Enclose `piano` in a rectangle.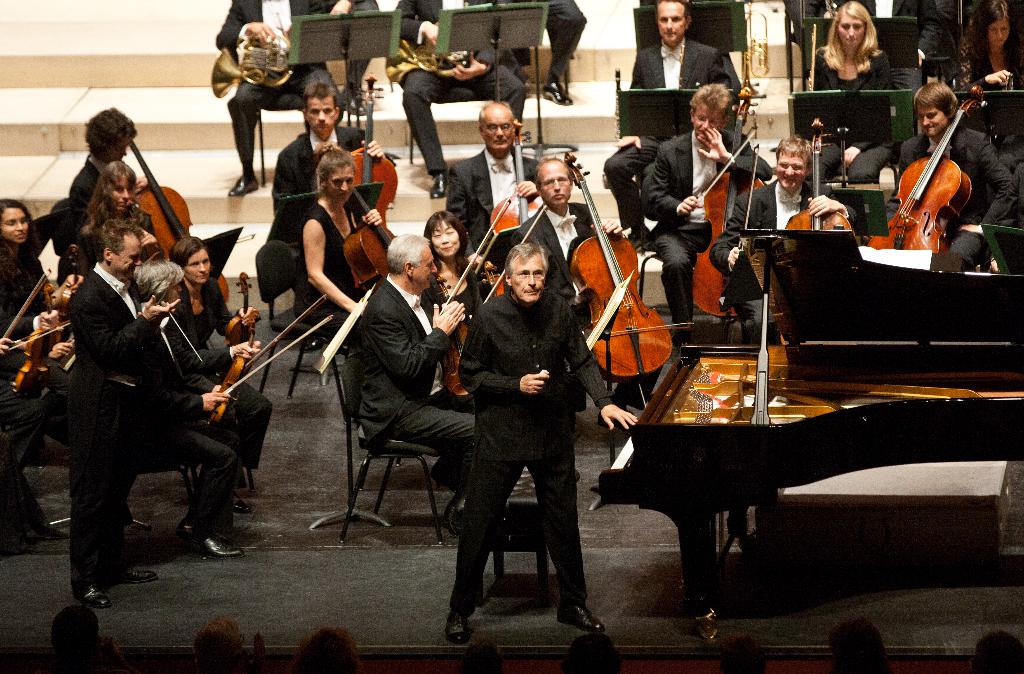
<bbox>599, 228, 993, 613</bbox>.
